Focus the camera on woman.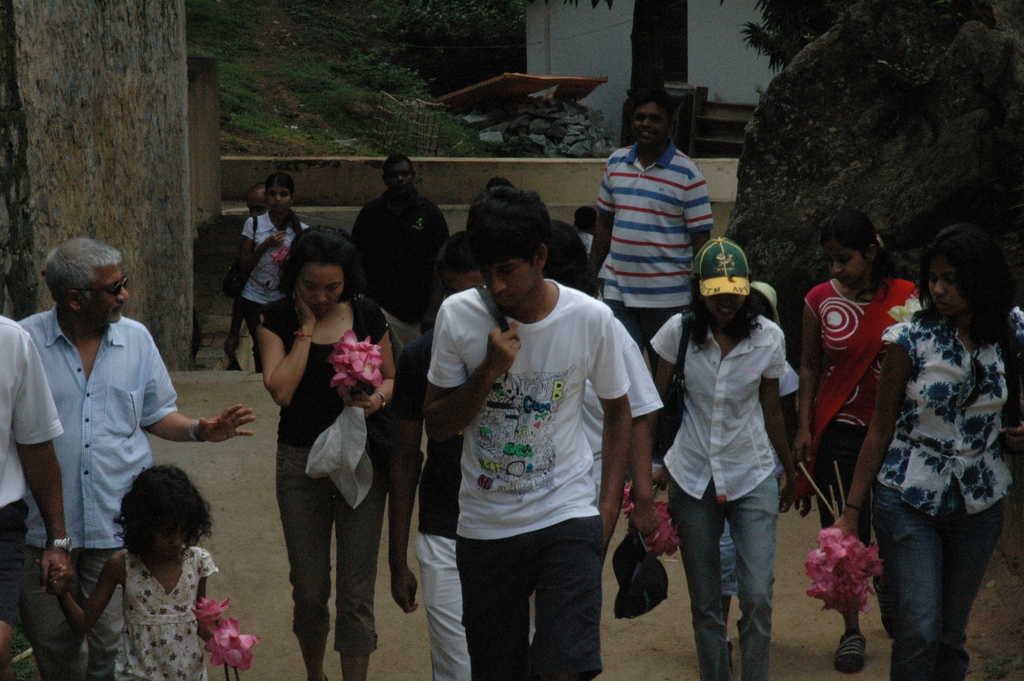
Focus region: (x1=796, y1=206, x2=934, y2=676).
